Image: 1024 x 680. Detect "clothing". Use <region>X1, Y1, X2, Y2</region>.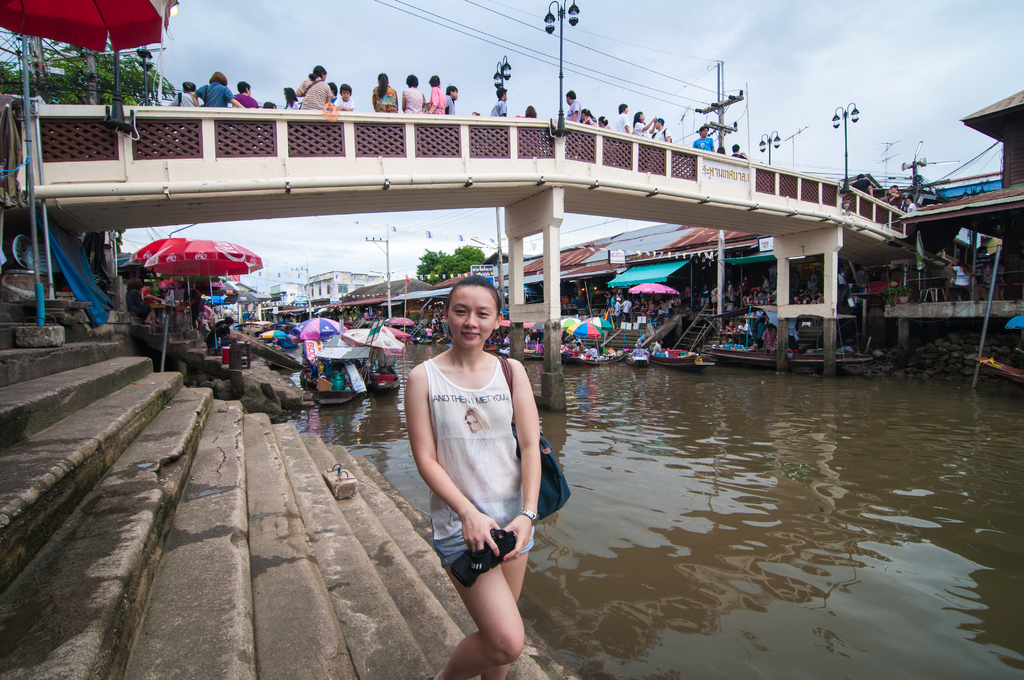
<region>691, 136, 712, 154</region>.
